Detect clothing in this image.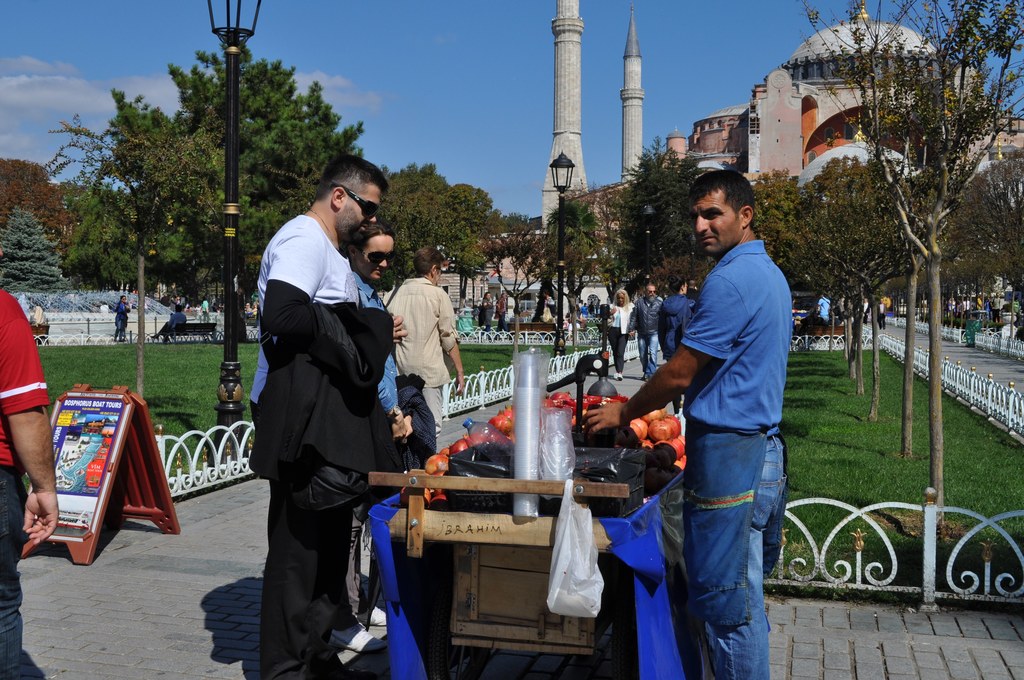
Detection: select_region(114, 298, 132, 343).
